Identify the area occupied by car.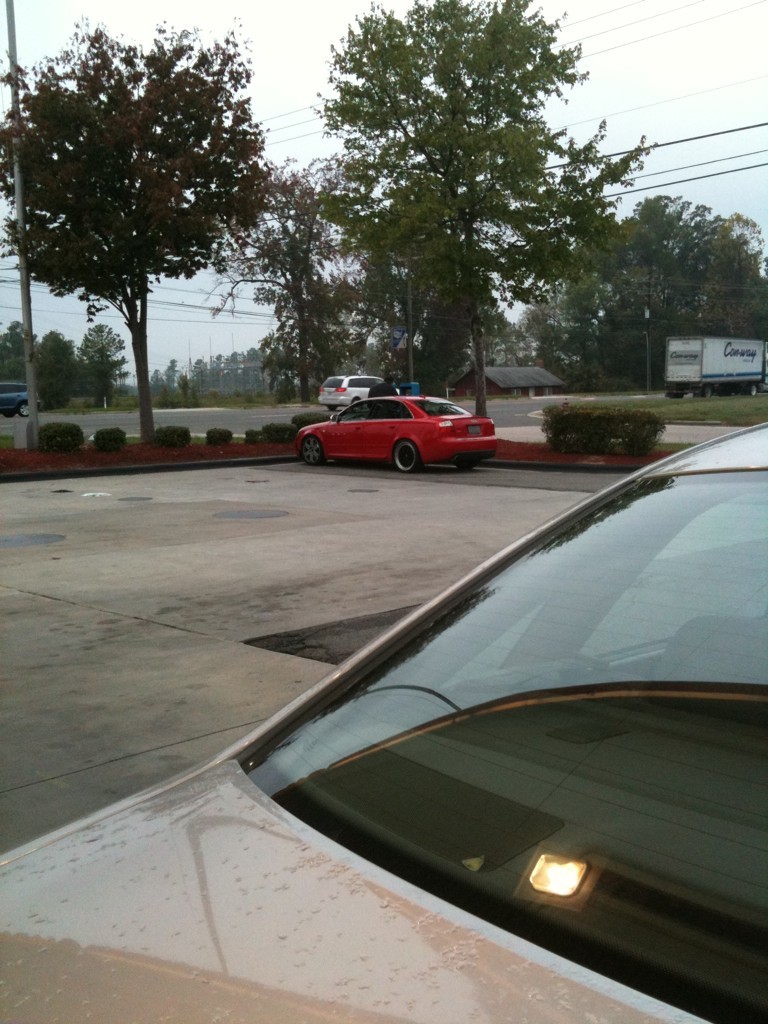
Area: bbox=(292, 394, 500, 475).
